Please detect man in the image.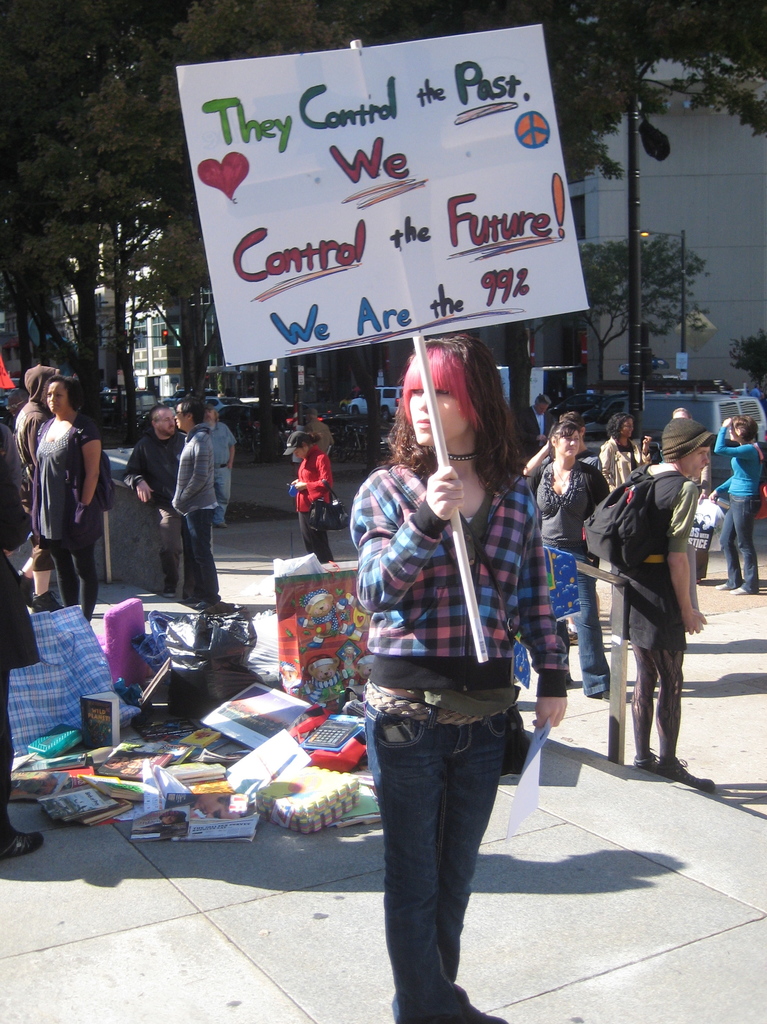
x1=609 y1=414 x2=714 y2=794.
